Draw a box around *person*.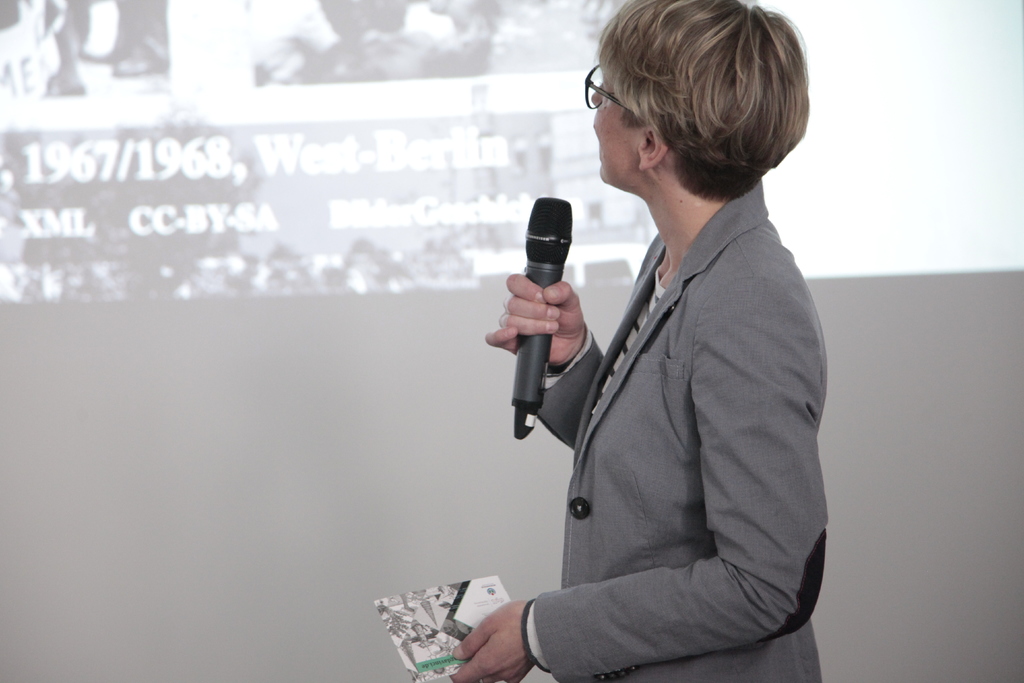
(left=501, top=12, right=844, bottom=666).
